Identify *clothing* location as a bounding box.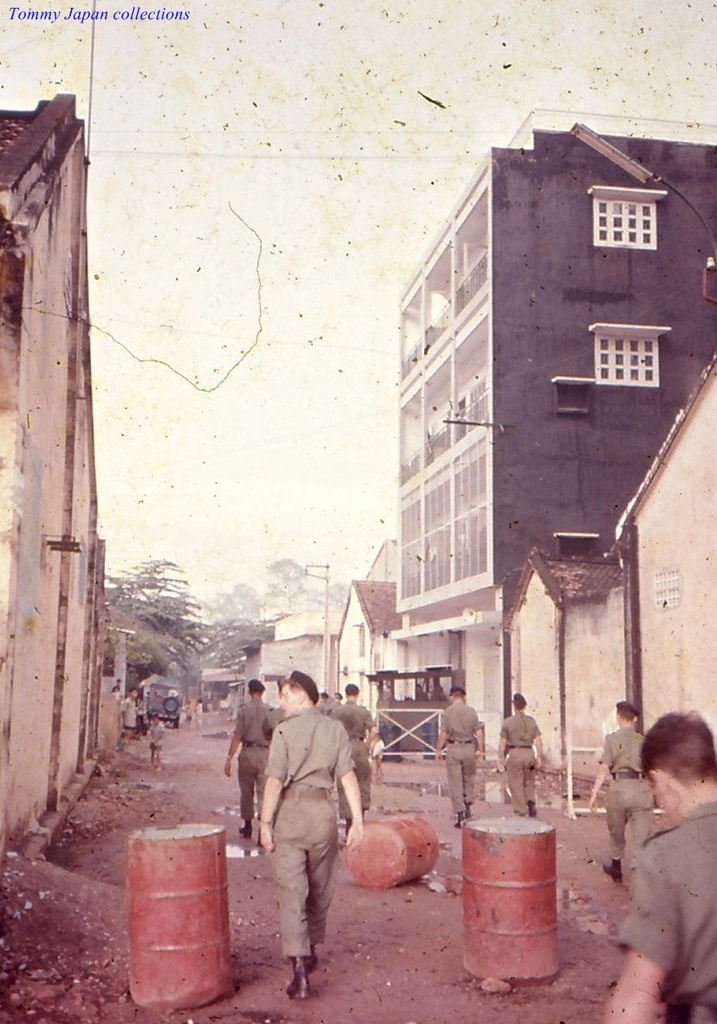
(121, 696, 138, 729).
